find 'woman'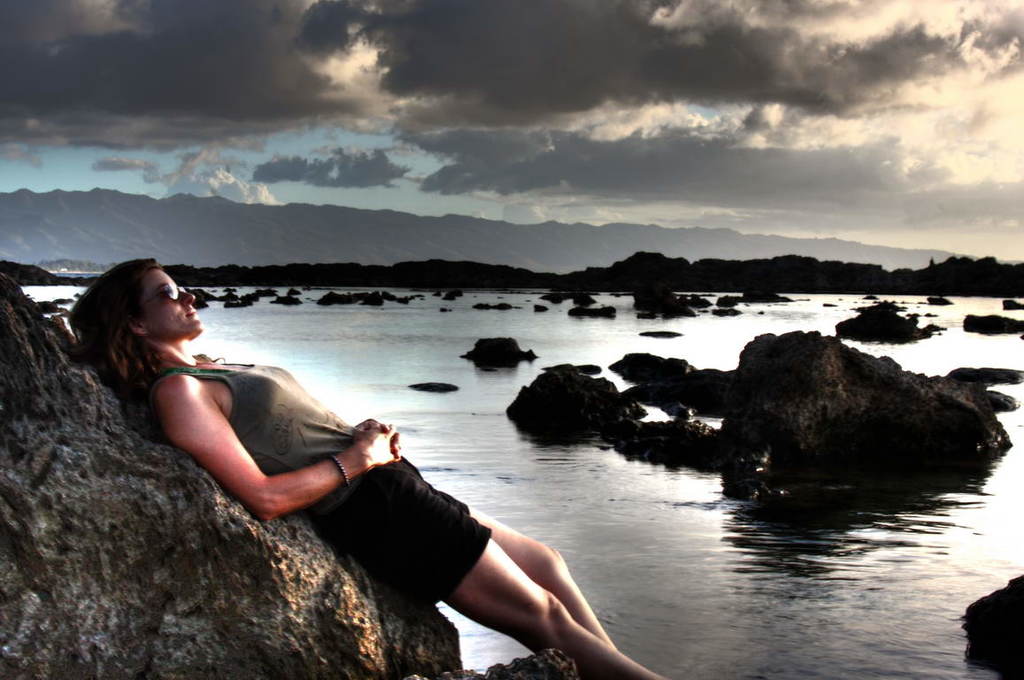
<region>67, 258, 667, 679</region>
